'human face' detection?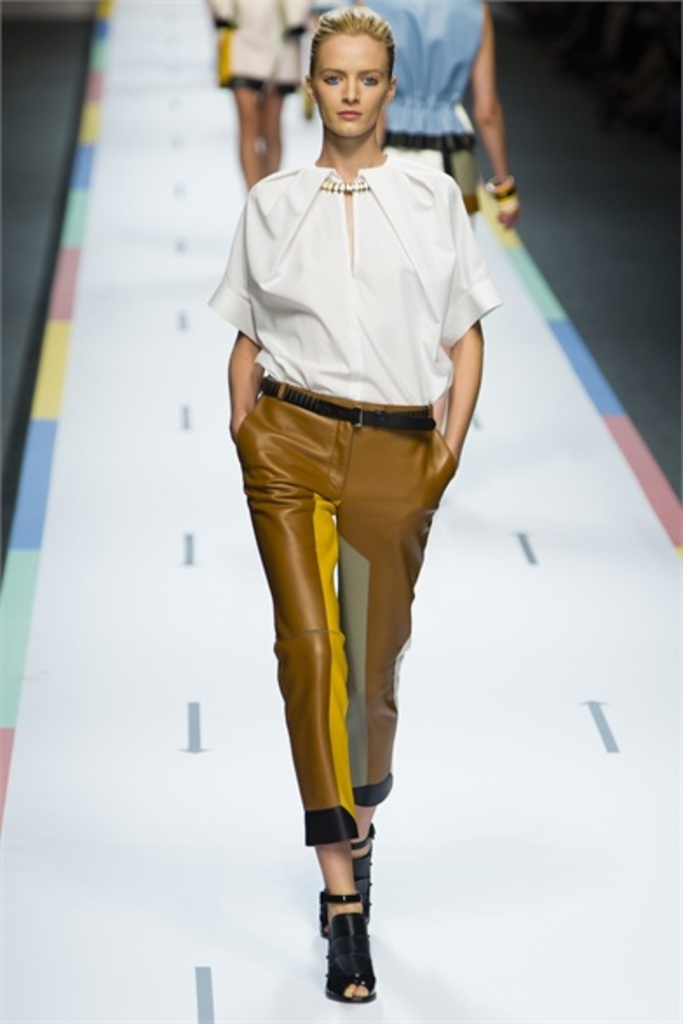
310,33,389,131
